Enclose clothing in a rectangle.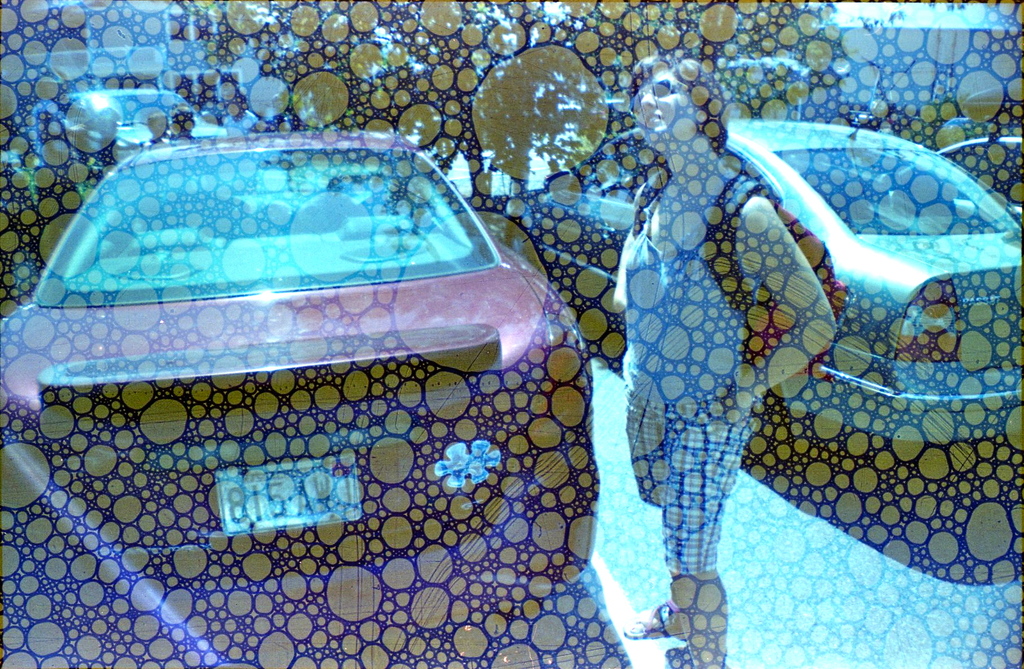
pyautogui.locateOnScreen(623, 148, 767, 575).
